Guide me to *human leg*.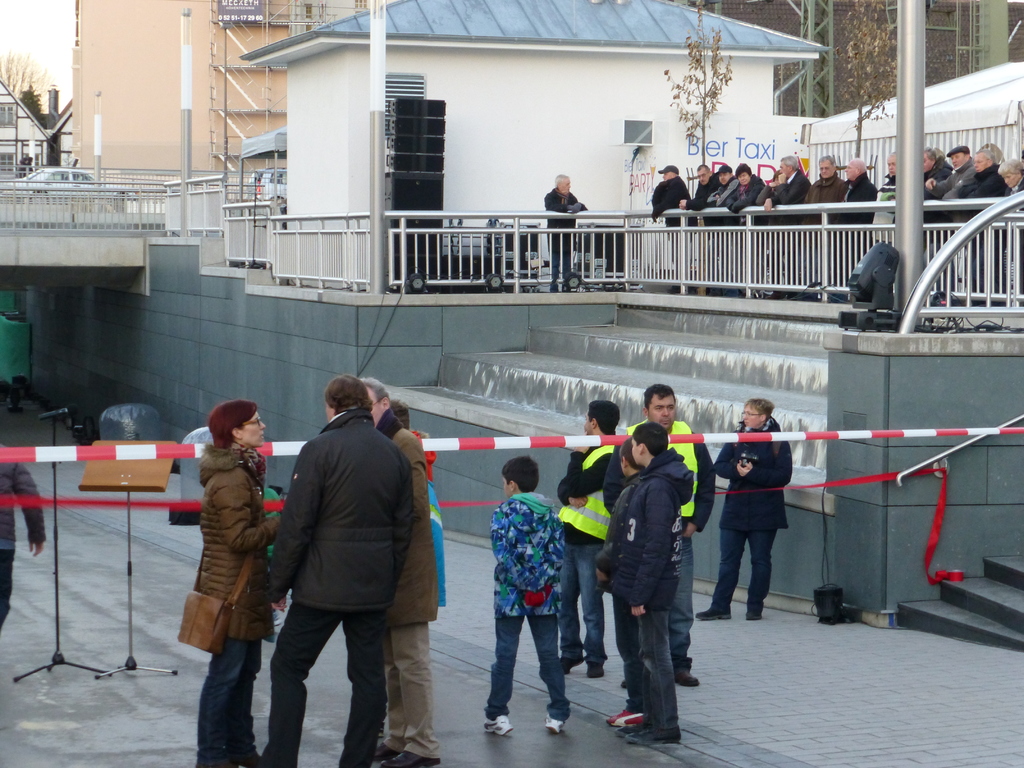
Guidance: <bbox>700, 528, 744, 614</bbox>.
